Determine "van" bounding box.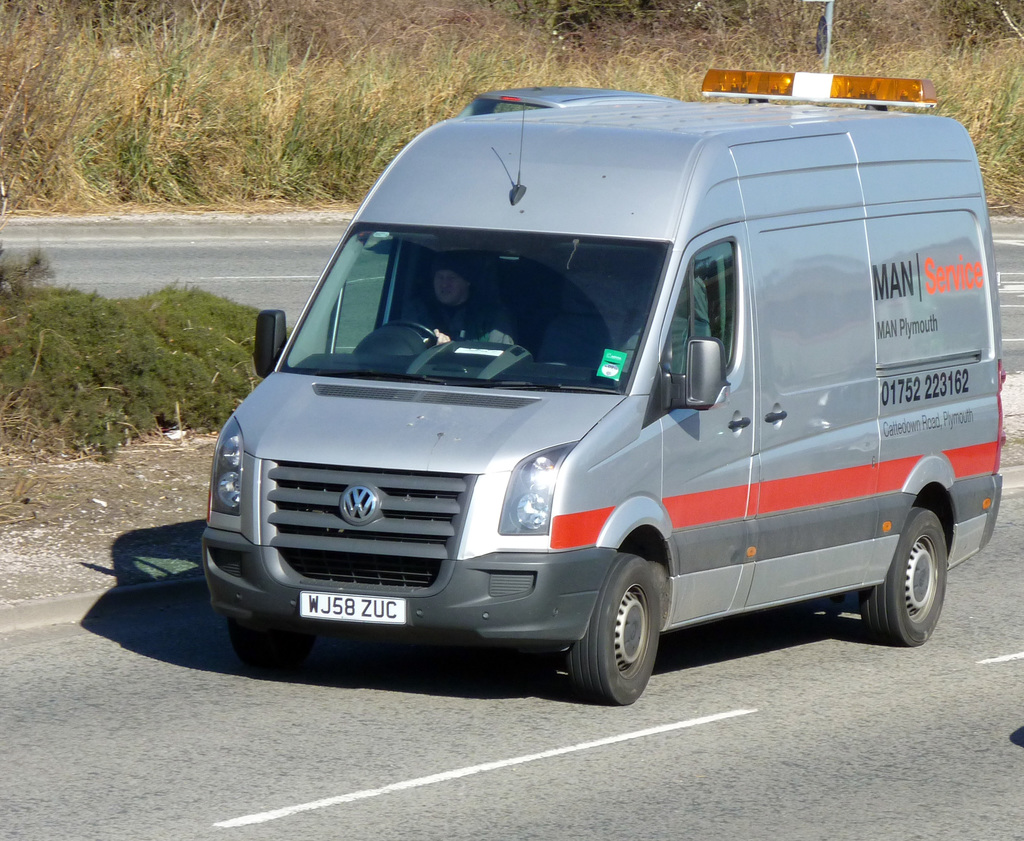
Determined: bbox=[201, 65, 1009, 707].
